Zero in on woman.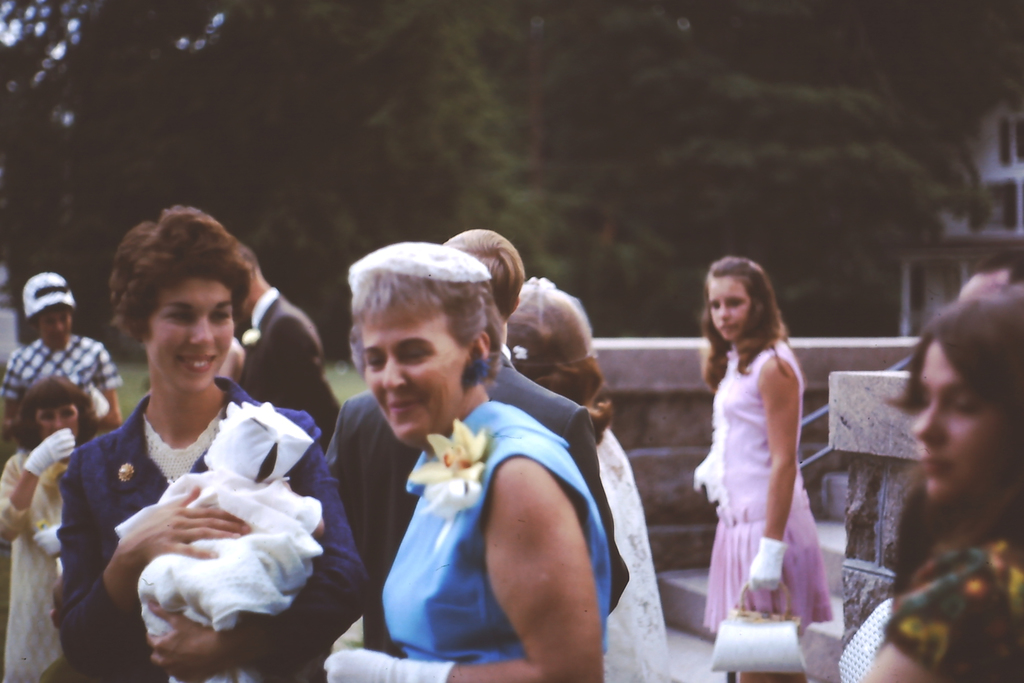
Zeroed in: 694:235:838:635.
